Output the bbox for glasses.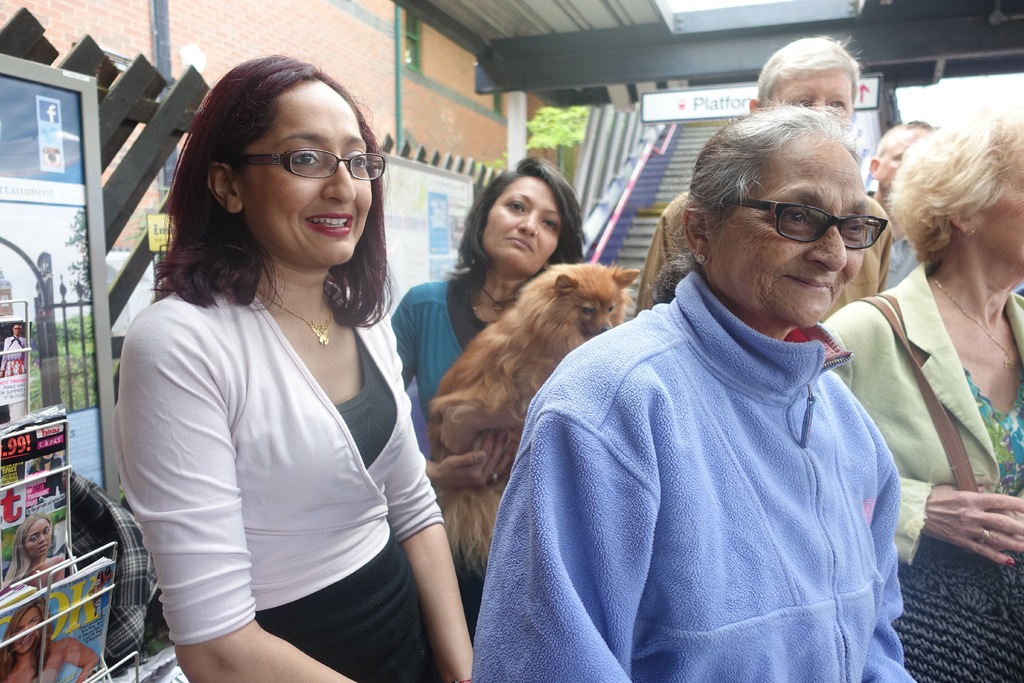
detection(218, 150, 387, 180).
